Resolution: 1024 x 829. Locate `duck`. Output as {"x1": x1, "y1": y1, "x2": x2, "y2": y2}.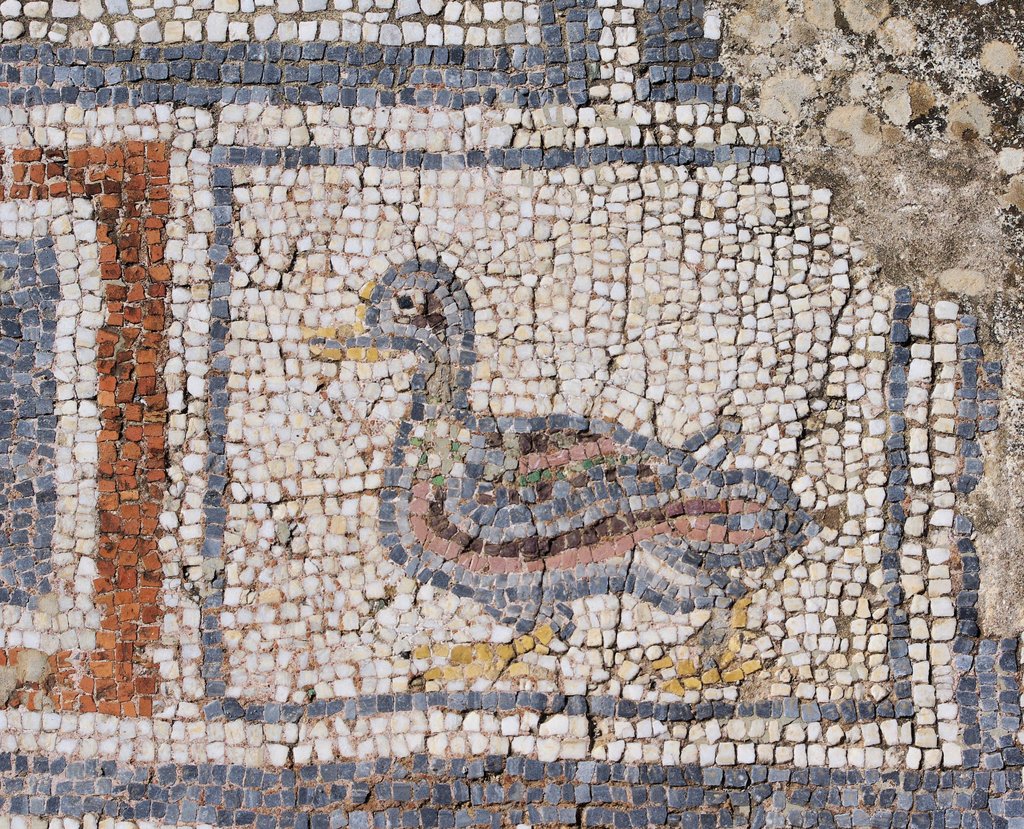
{"x1": 301, "y1": 254, "x2": 809, "y2": 694}.
